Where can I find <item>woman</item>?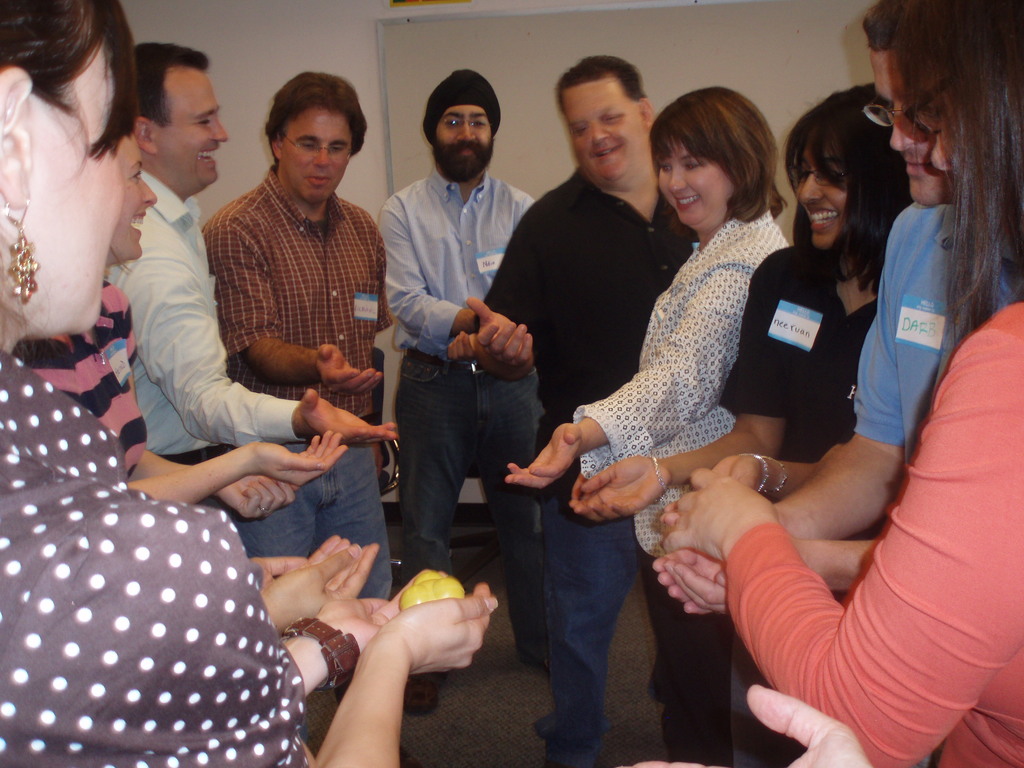
You can find it at {"x1": 3, "y1": 121, "x2": 348, "y2": 520}.
